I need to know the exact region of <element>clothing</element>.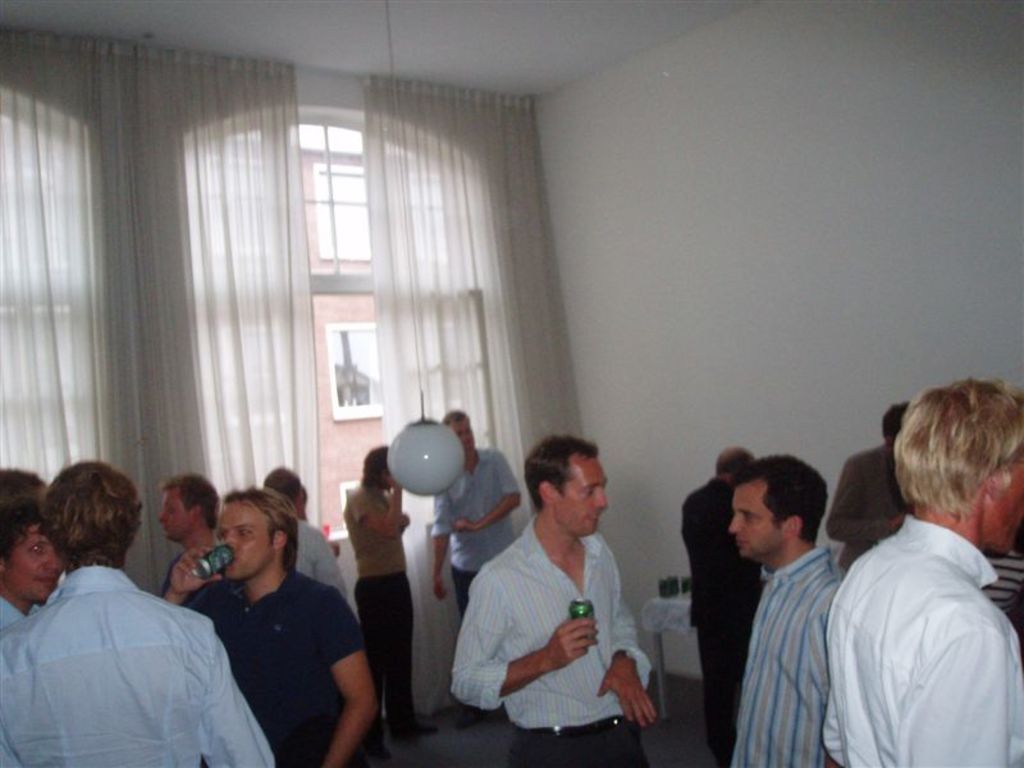
Region: detection(731, 548, 842, 767).
